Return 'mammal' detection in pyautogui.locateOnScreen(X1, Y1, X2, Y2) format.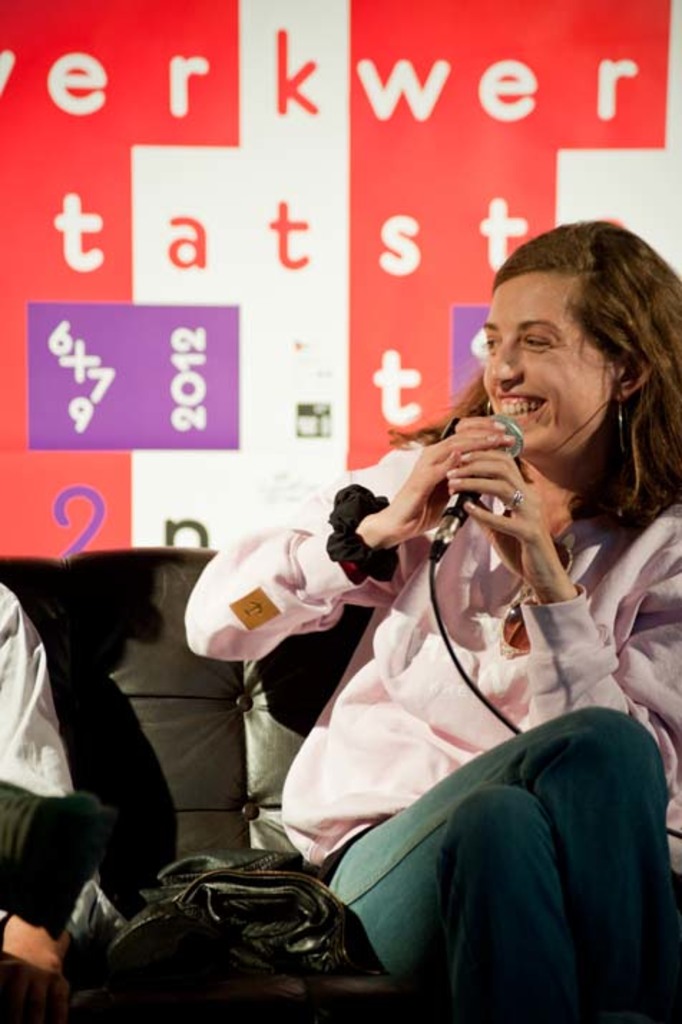
pyautogui.locateOnScreen(183, 219, 681, 1023).
